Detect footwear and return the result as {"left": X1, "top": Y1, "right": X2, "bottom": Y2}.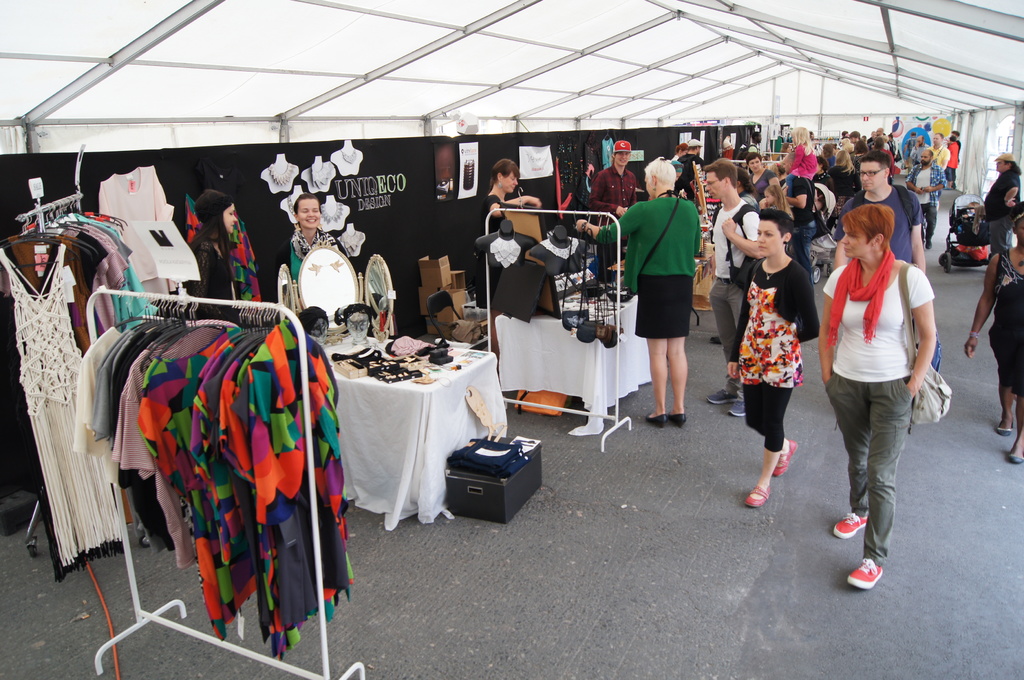
{"left": 644, "top": 416, "right": 662, "bottom": 429}.
